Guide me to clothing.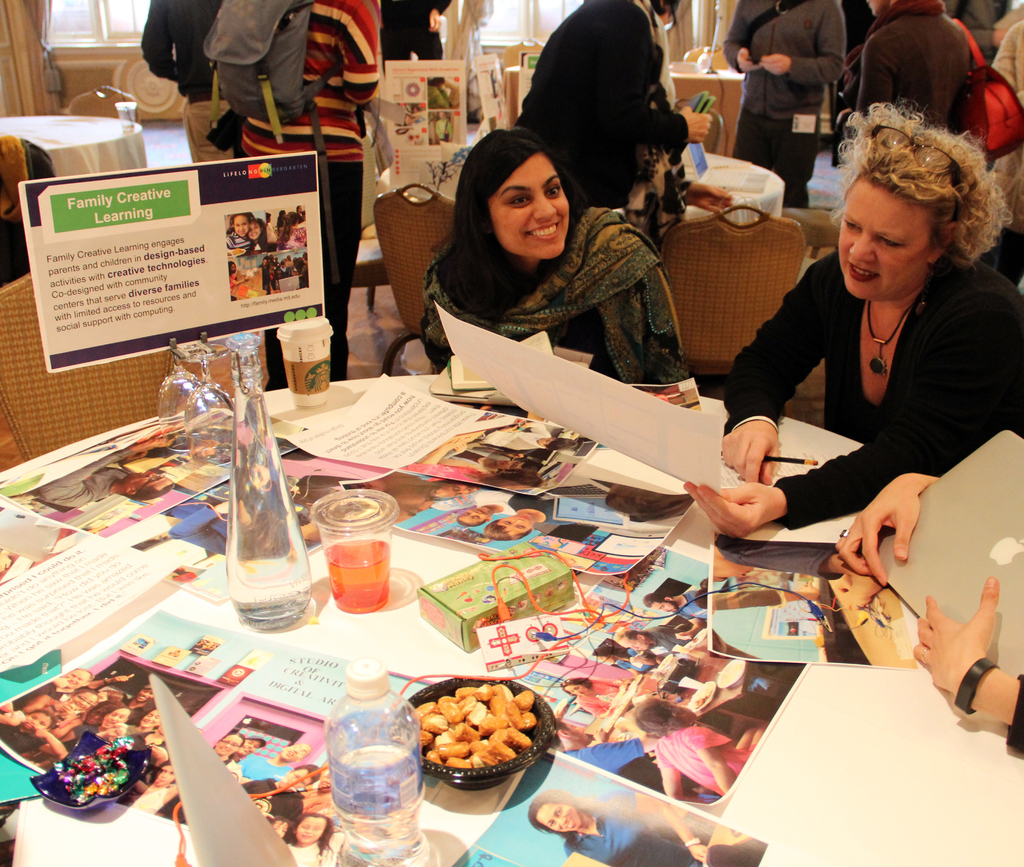
Guidance: [428,202,681,380].
